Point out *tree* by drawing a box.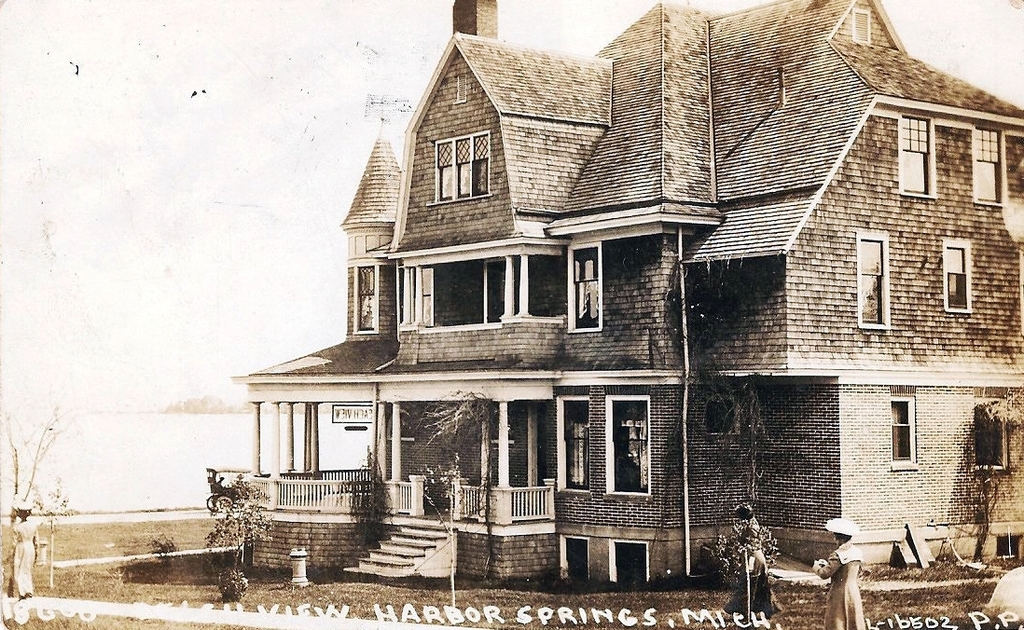
box(201, 467, 268, 571).
